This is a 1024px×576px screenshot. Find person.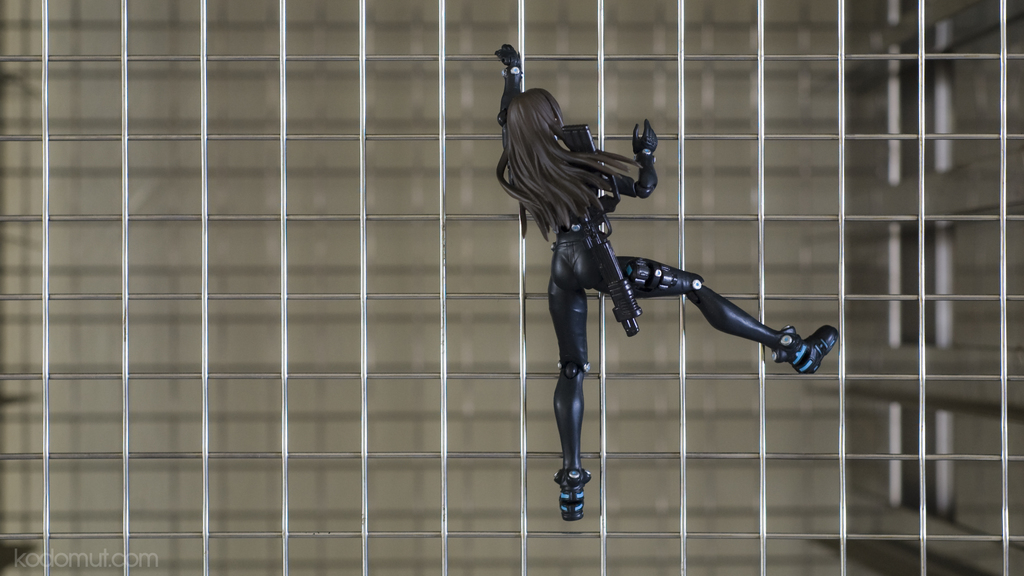
Bounding box: <box>496,99,822,509</box>.
